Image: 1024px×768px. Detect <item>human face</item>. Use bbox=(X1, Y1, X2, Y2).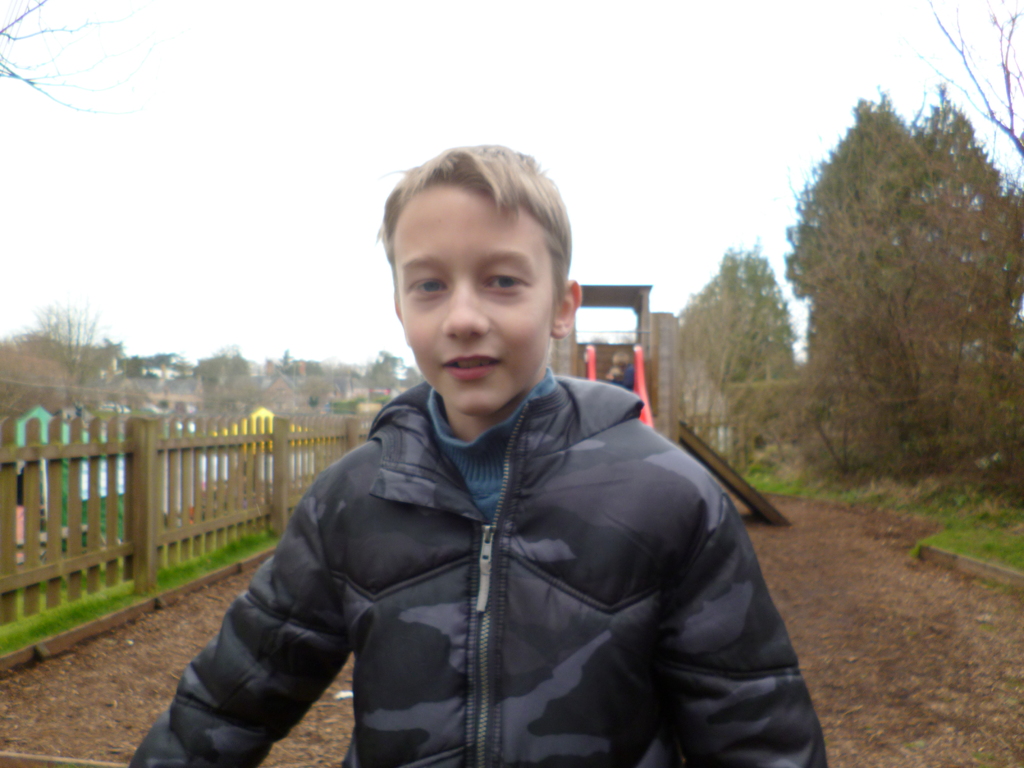
bbox=(392, 179, 562, 413).
